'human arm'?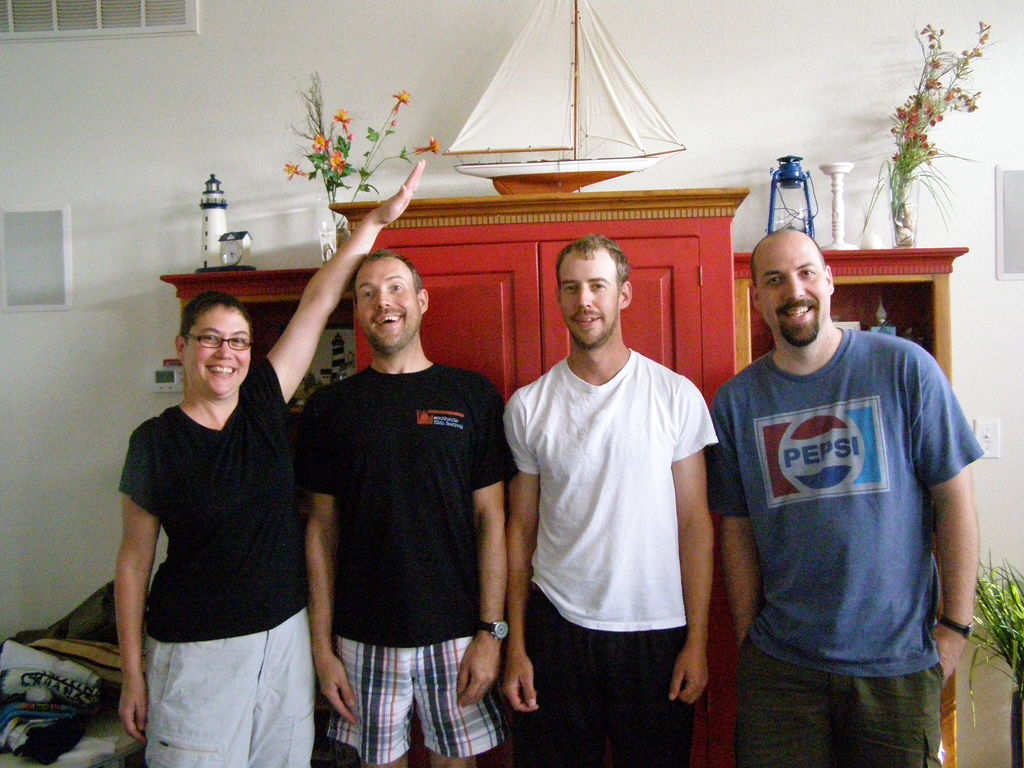
(left=707, top=383, right=762, bottom=646)
